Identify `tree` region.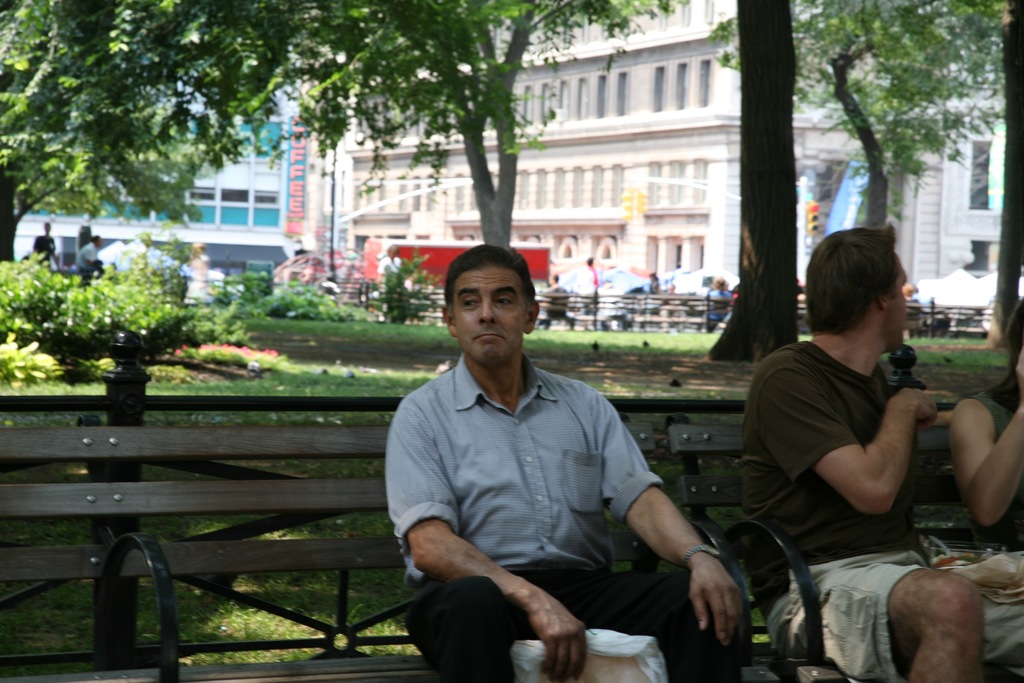
Region: x1=980, y1=0, x2=1023, y2=348.
